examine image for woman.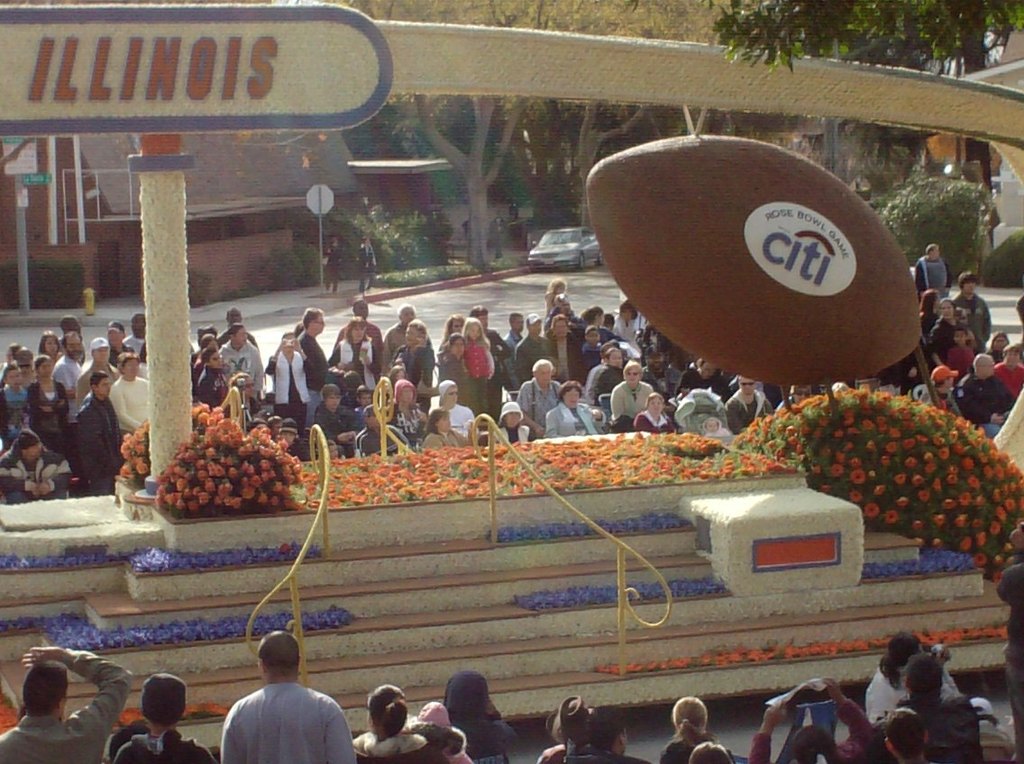
Examination result: region(635, 394, 675, 433).
